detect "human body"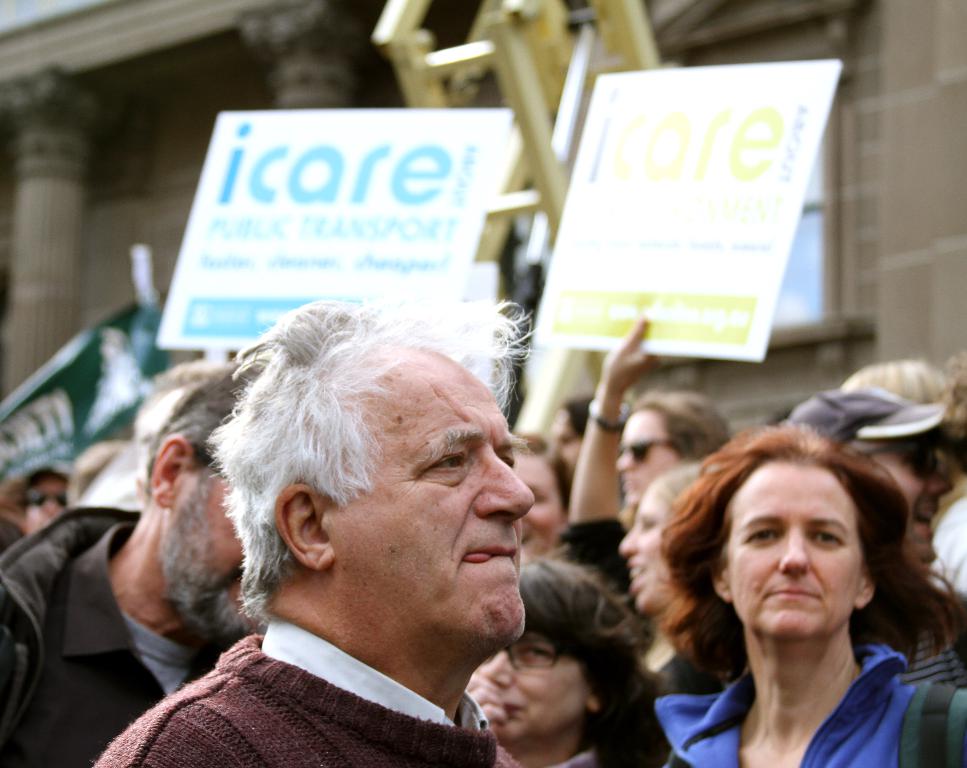
<box>852,342,966,585</box>
